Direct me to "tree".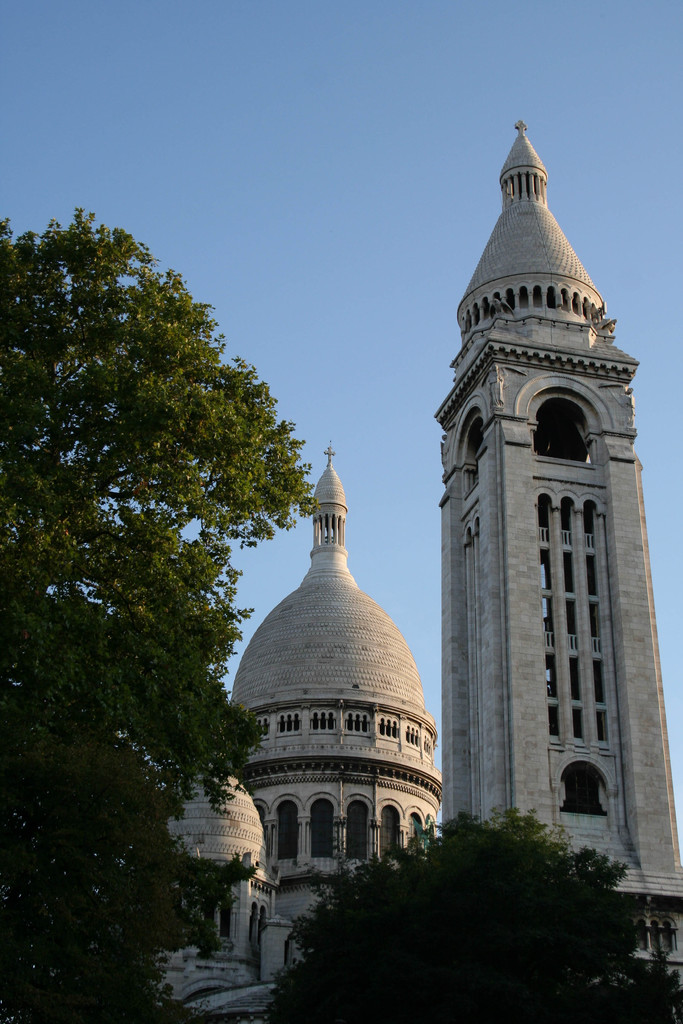
Direction: [left=17, top=184, right=320, bottom=994].
